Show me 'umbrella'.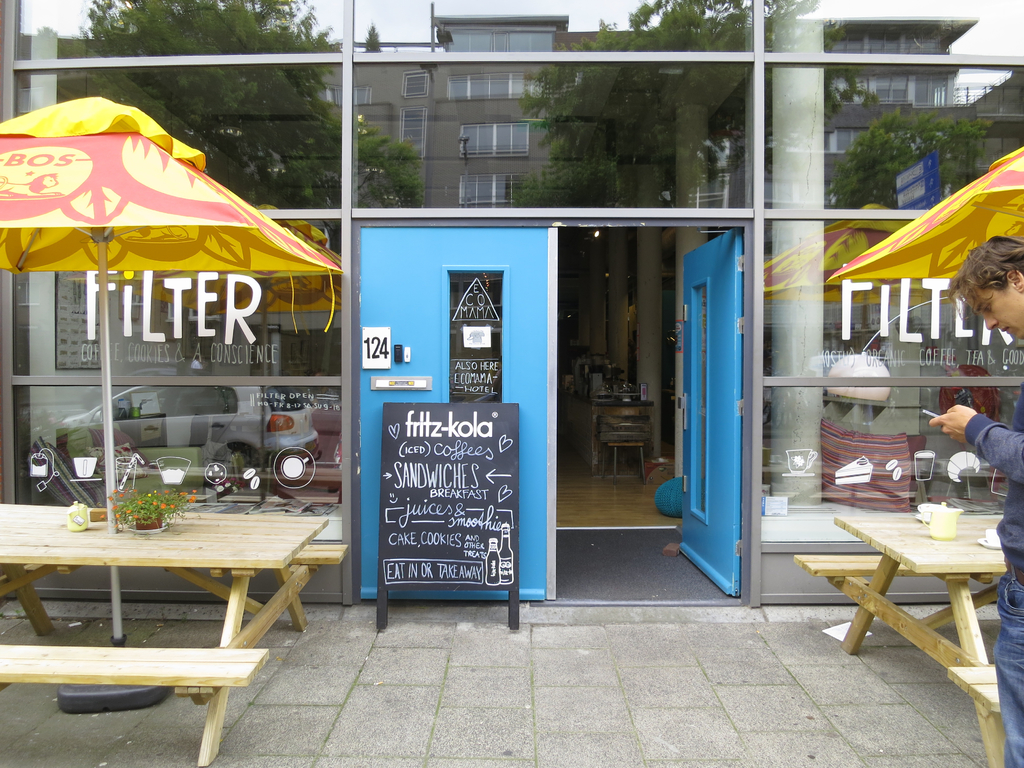
'umbrella' is here: crop(0, 99, 344, 648).
